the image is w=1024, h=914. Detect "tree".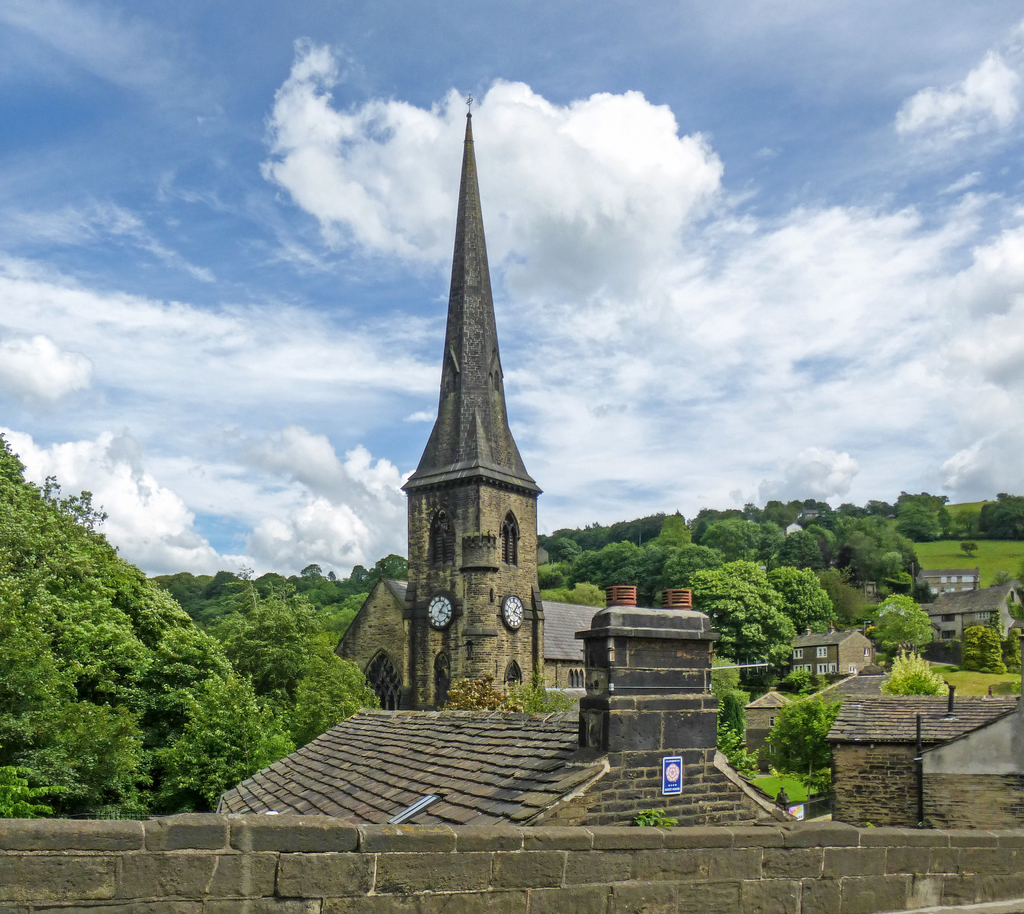
Detection: (886, 497, 952, 543).
